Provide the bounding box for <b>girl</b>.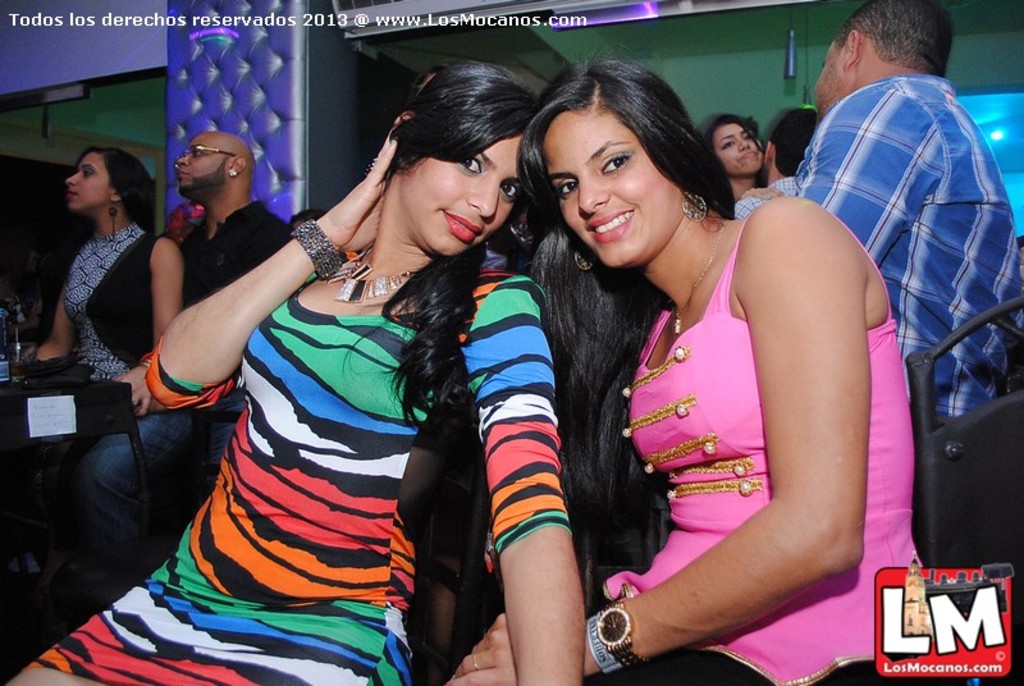
bbox(696, 109, 763, 197).
